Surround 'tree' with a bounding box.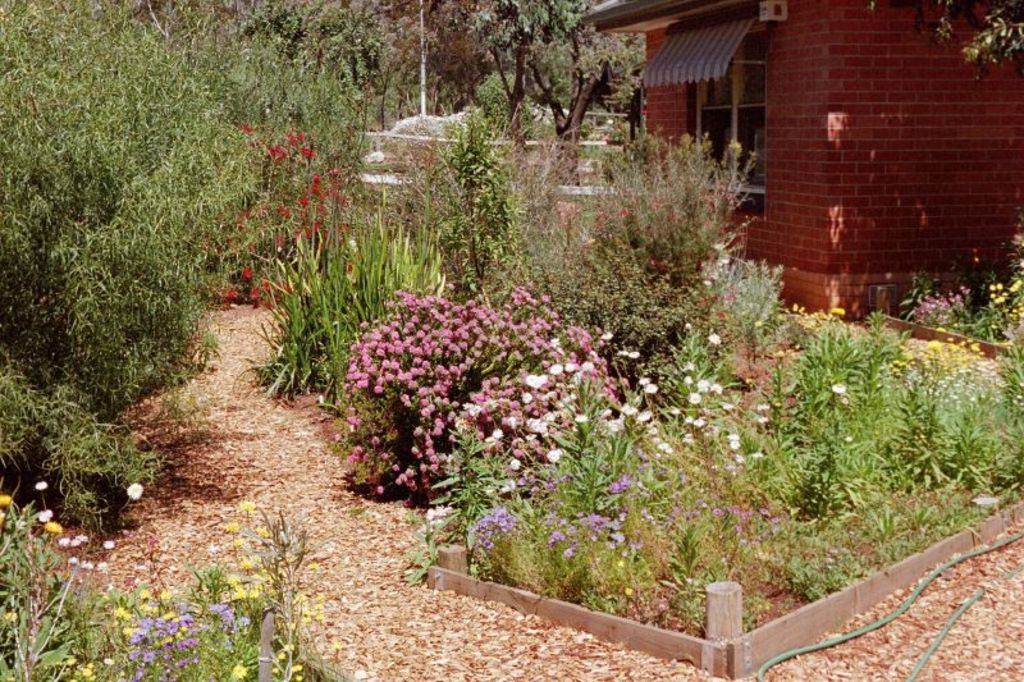
471,4,643,182.
